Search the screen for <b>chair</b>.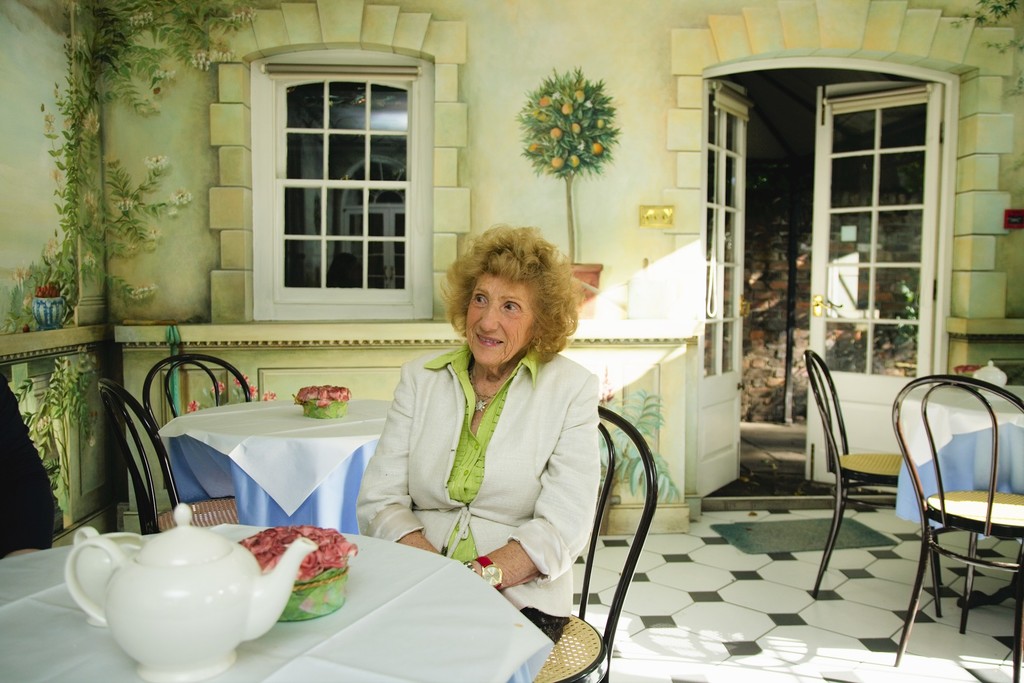
Found at [left=145, top=349, right=260, bottom=499].
